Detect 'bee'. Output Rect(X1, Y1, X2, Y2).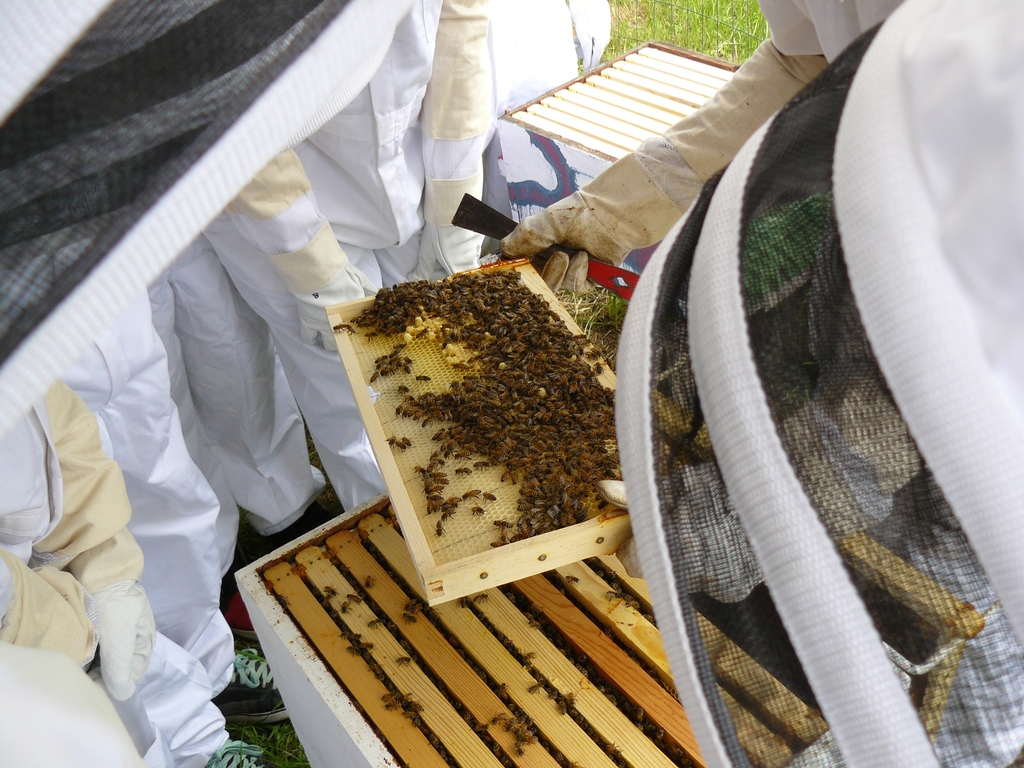
Rect(652, 723, 666, 739).
